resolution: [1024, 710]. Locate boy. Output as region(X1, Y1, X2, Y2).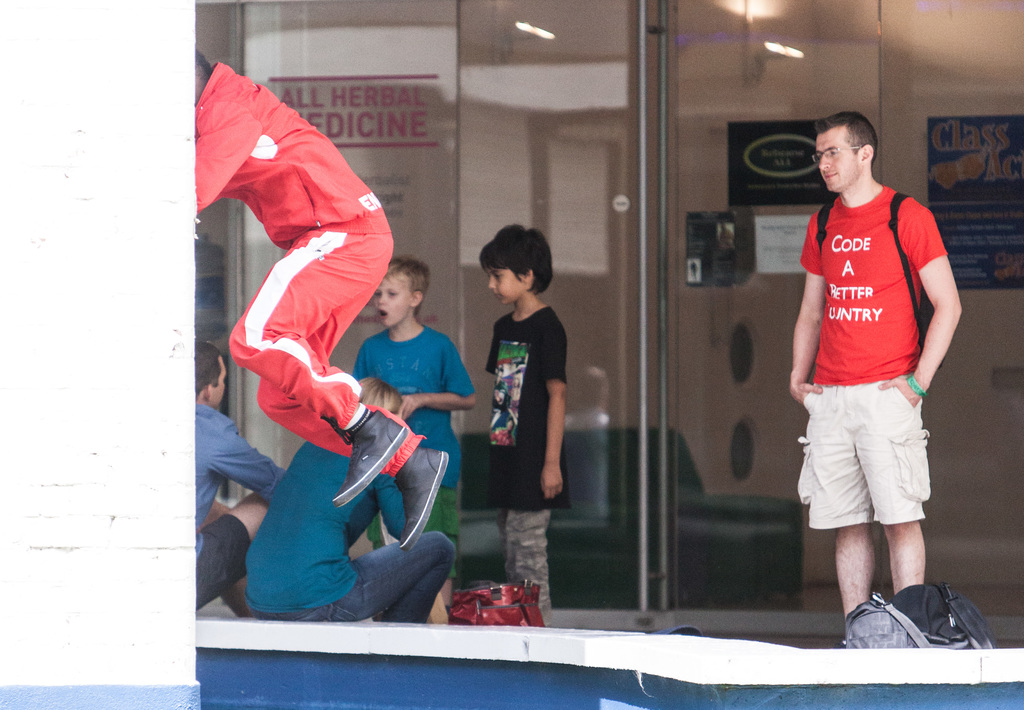
region(480, 227, 579, 630).
